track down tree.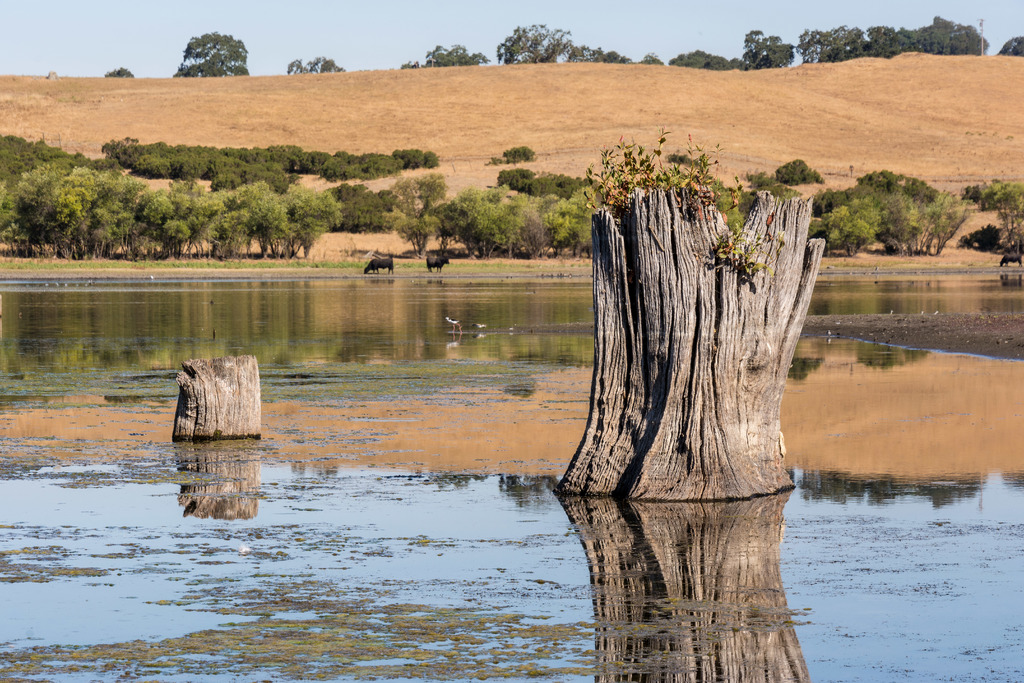
Tracked to 539/167/582/204.
